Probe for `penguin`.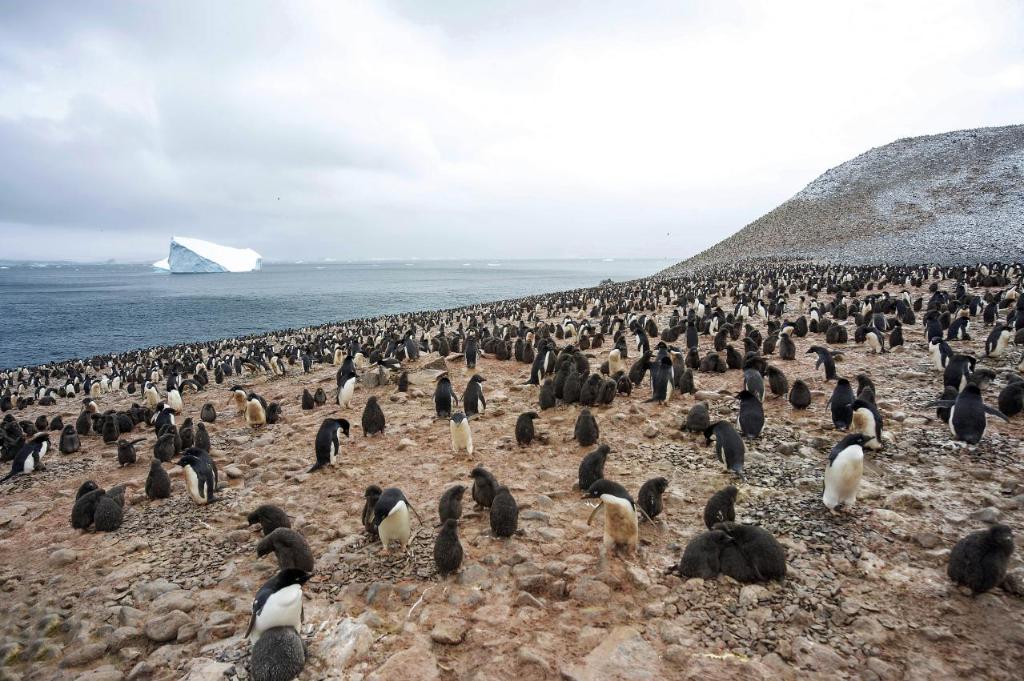
Probe result: 75, 481, 98, 500.
